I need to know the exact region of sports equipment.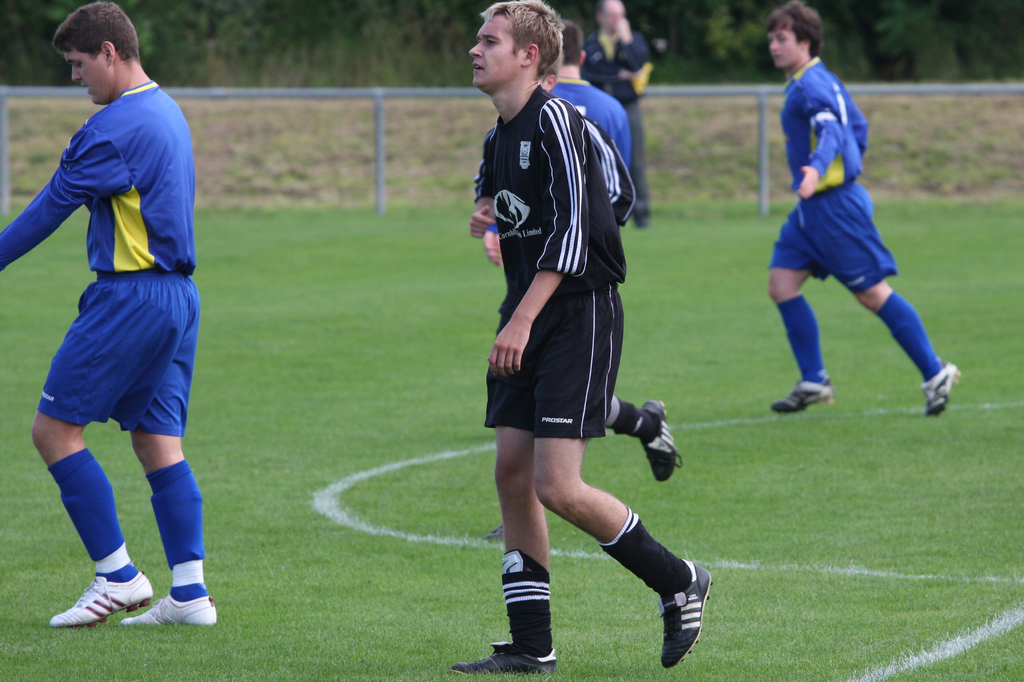
Region: (x1=125, y1=597, x2=220, y2=626).
